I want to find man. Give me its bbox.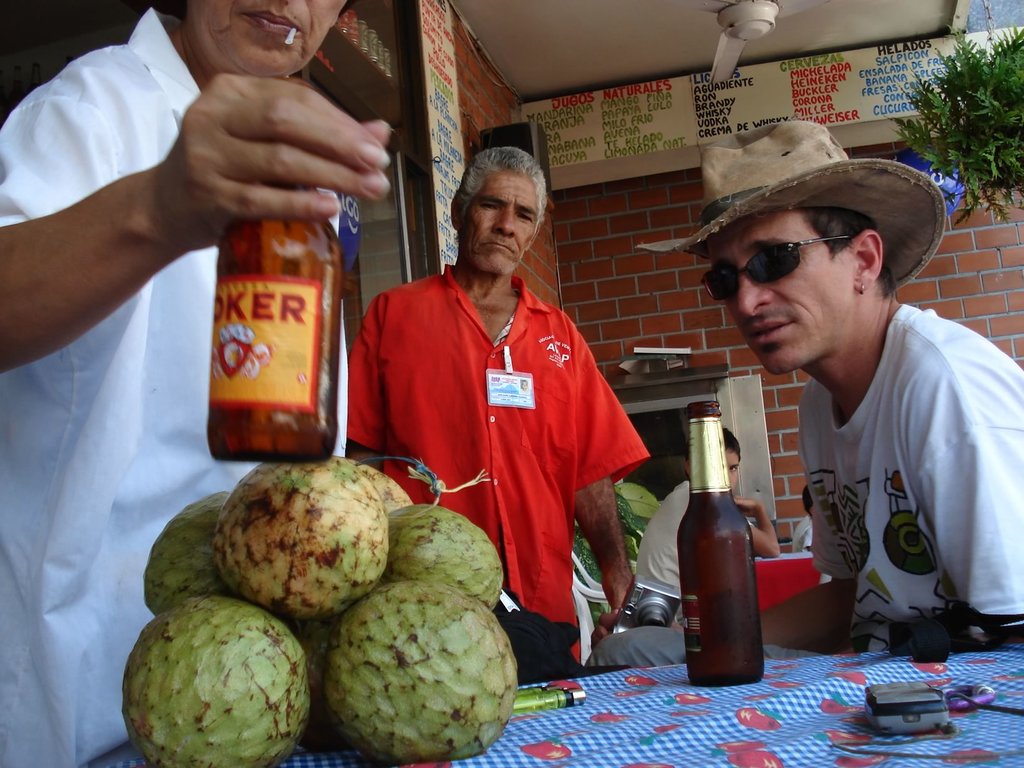
<region>0, 0, 387, 767</region>.
